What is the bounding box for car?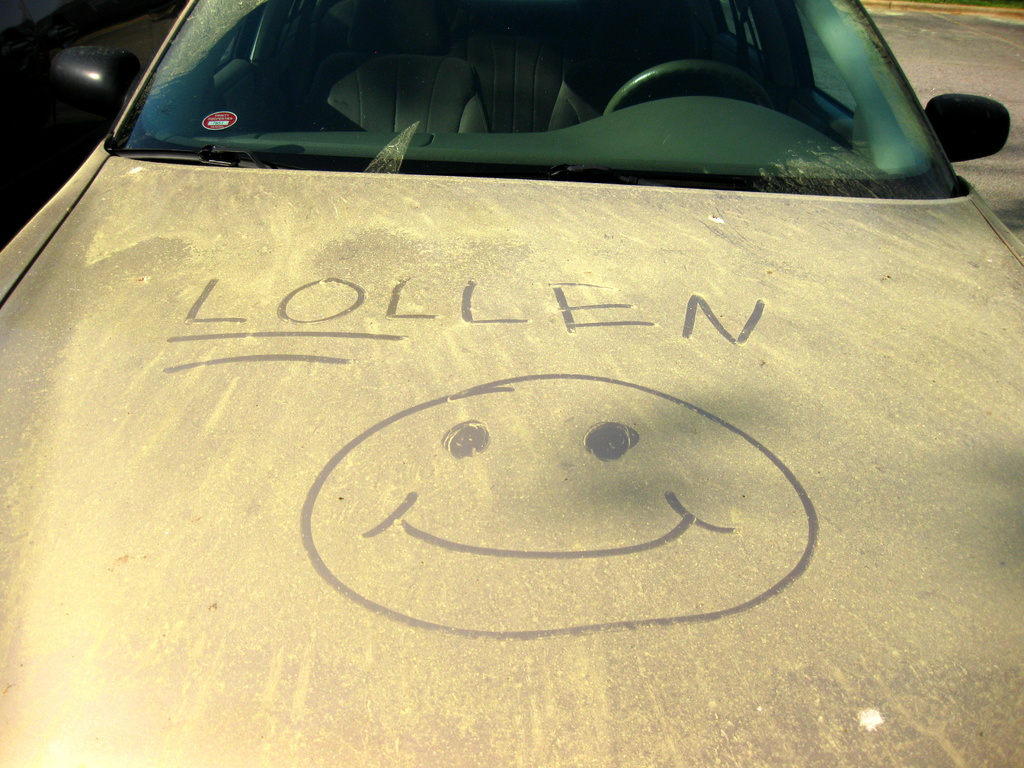
box=[0, 3, 1023, 767].
